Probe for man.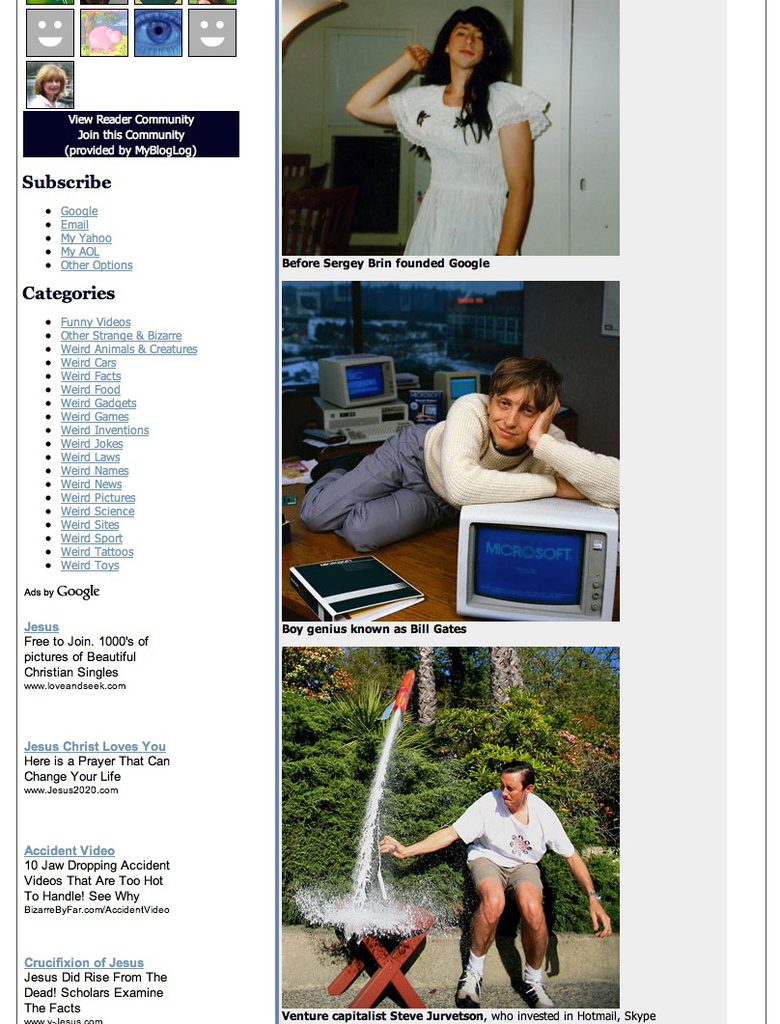
Probe result: 412 752 594 999.
